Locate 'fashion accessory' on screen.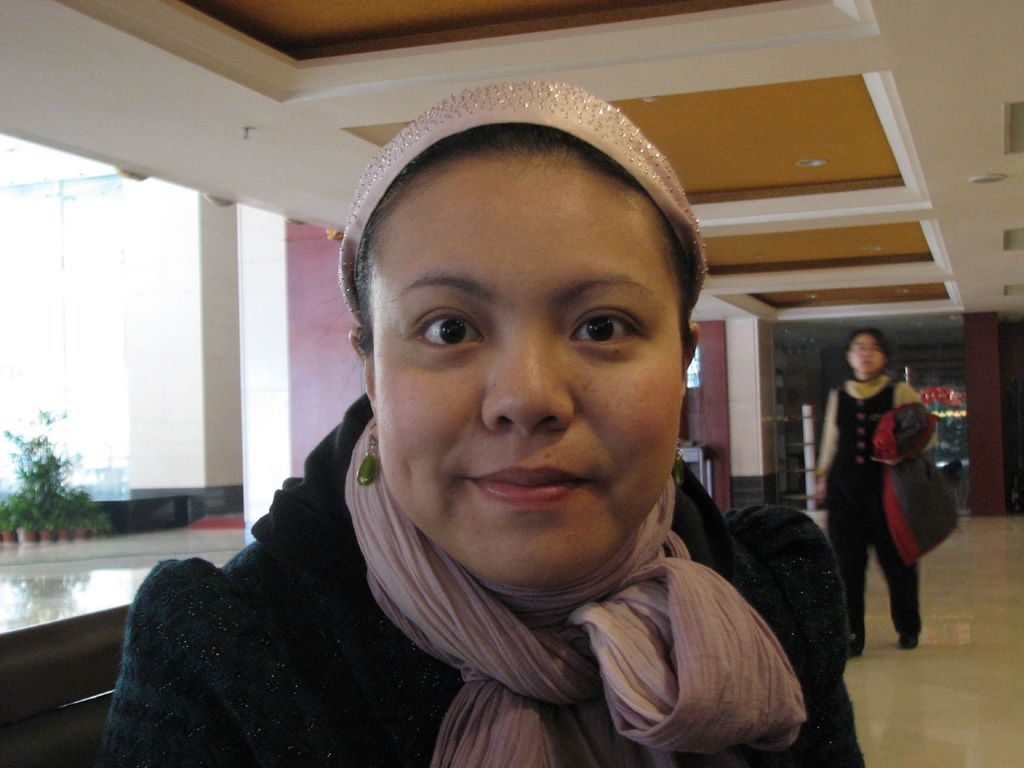
On screen at x1=342, y1=417, x2=807, y2=767.
